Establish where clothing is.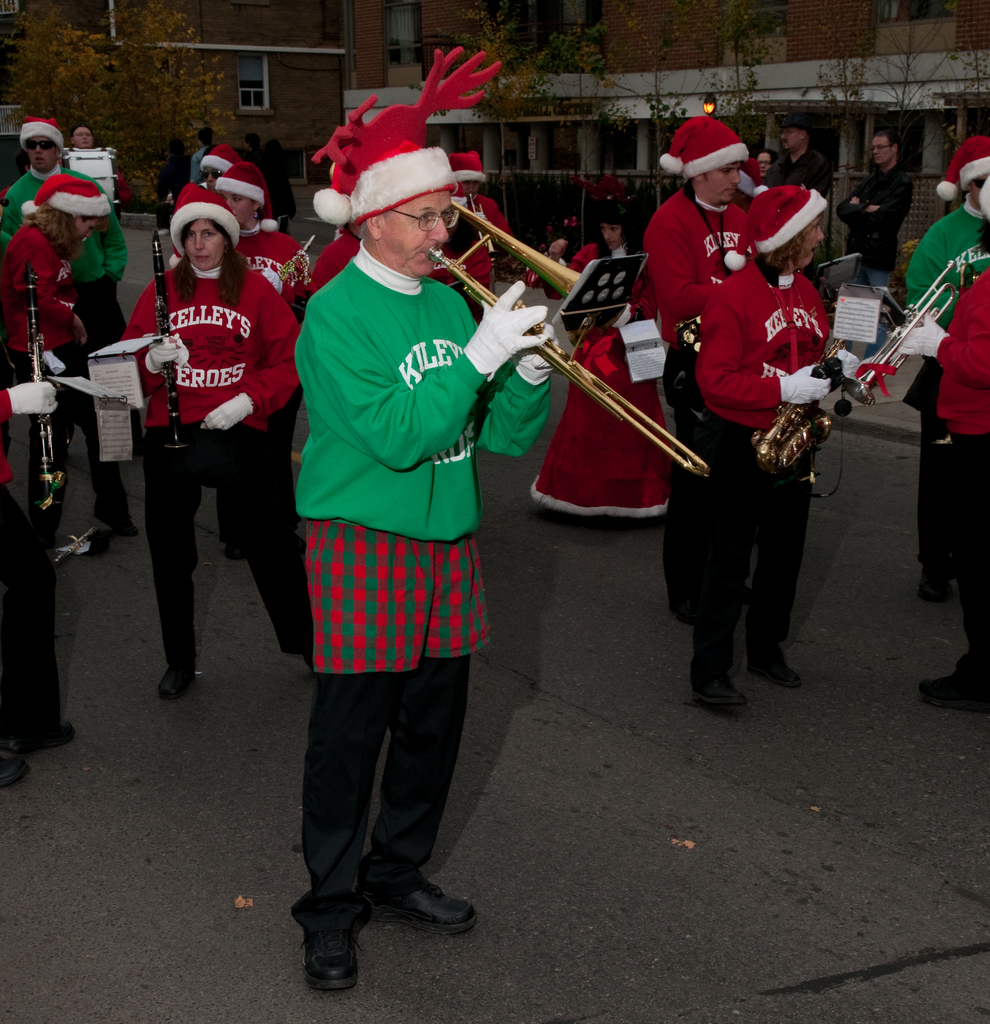
Established at box=[111, 259, 311, 666].
